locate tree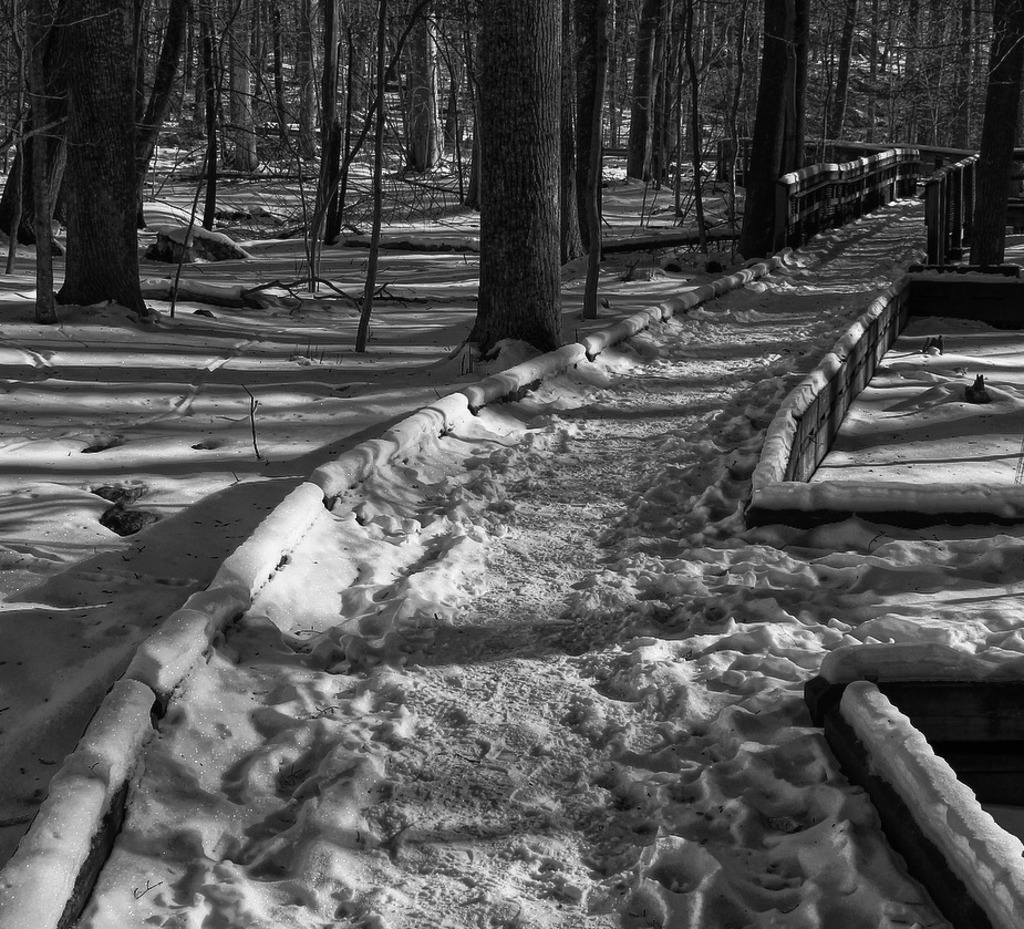
x1=0 y1=0 x2=194 y2=322
